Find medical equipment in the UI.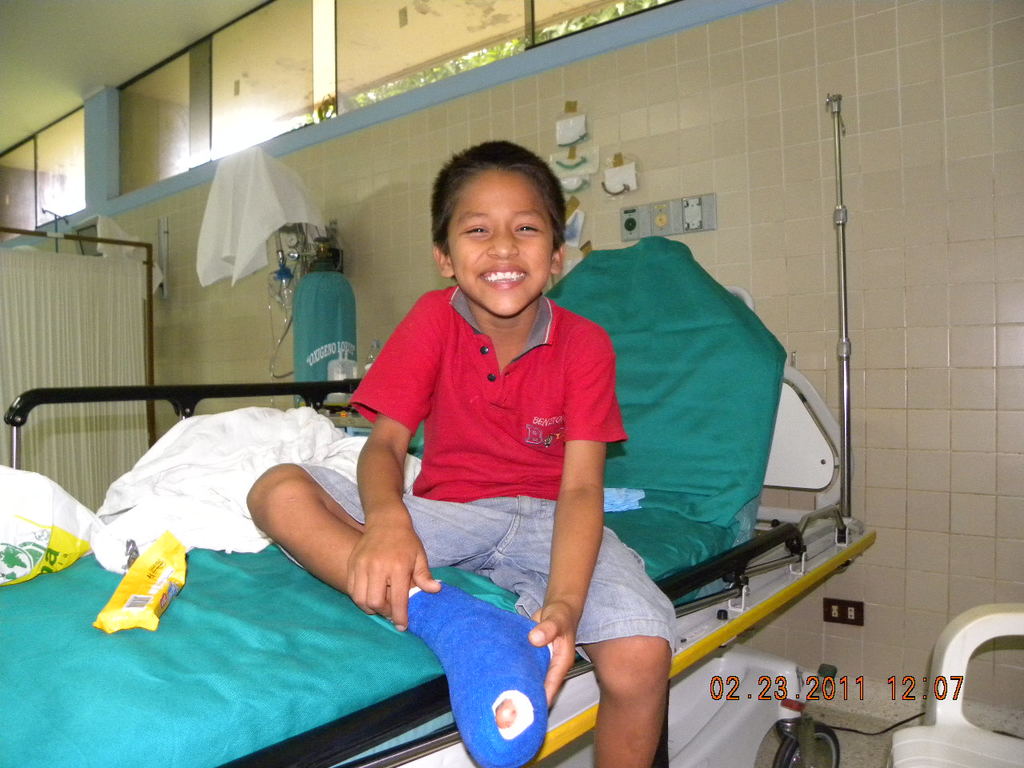
UI element at left=825, top=90, right=870, bottom=538.
